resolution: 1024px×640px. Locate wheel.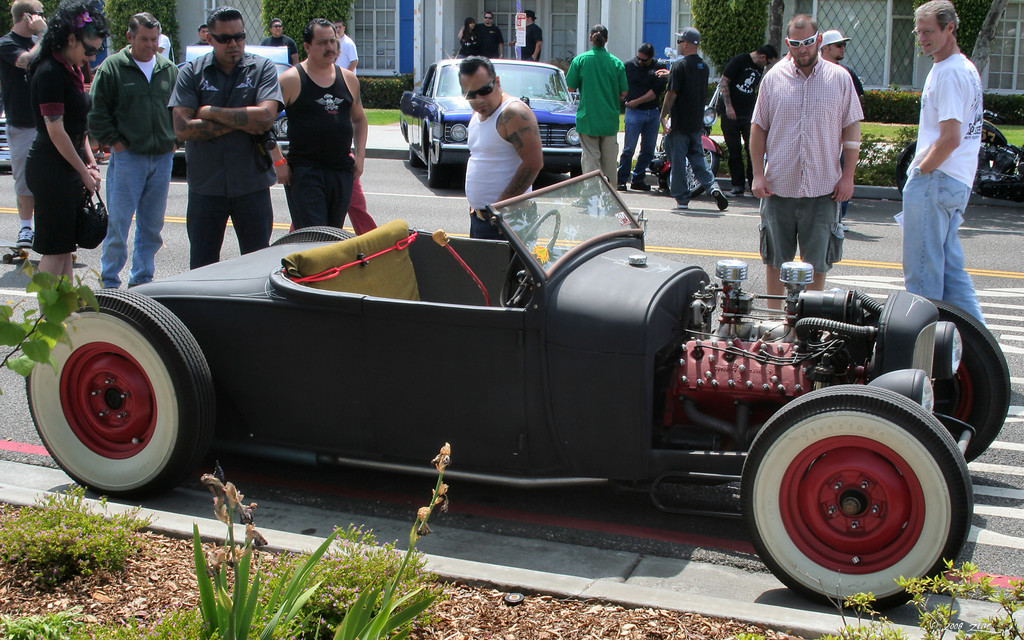
<region>738, 387, 982, 627</region>.
